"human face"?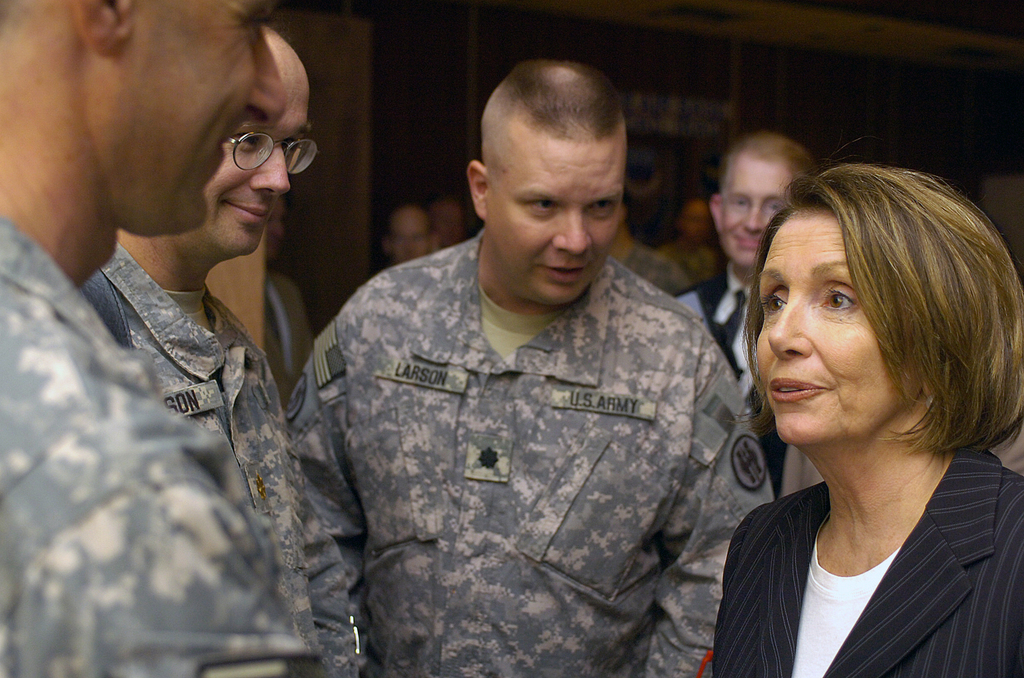
rect(99, 0, 291, 232)
